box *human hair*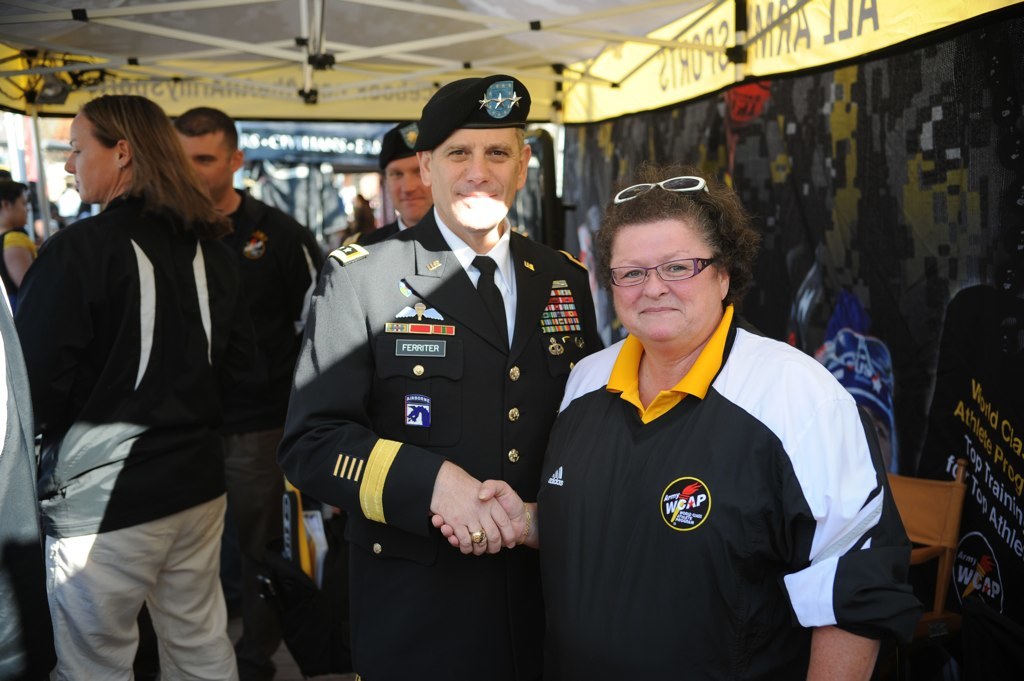
{"left": 0, "top": 176, "right": 30, "bottom": 207}
